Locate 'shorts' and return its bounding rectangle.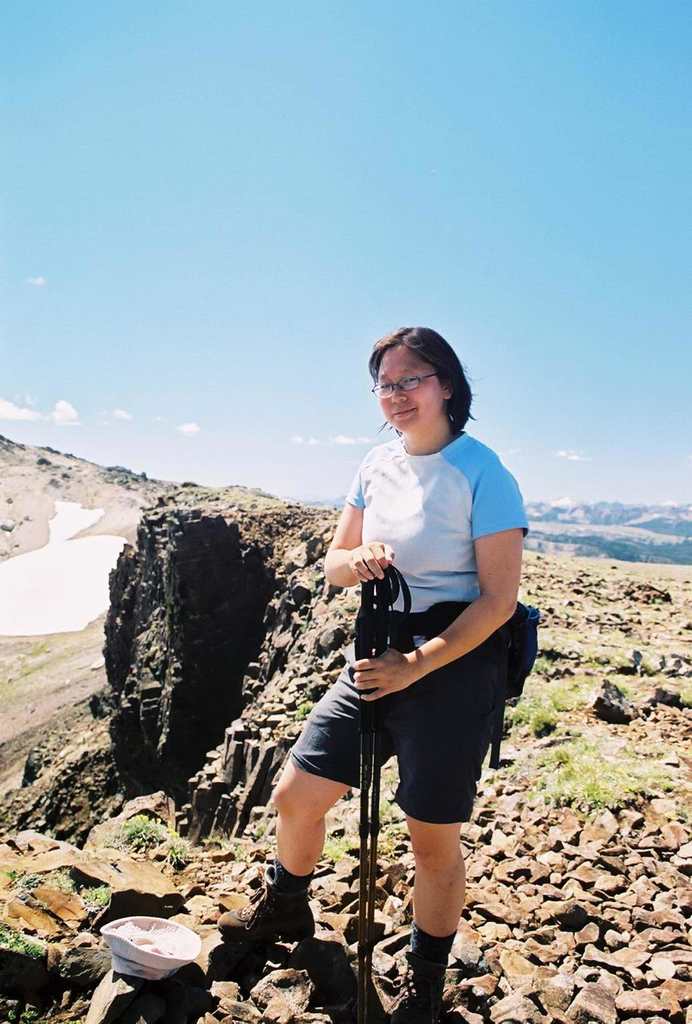
291:636:493:823.
